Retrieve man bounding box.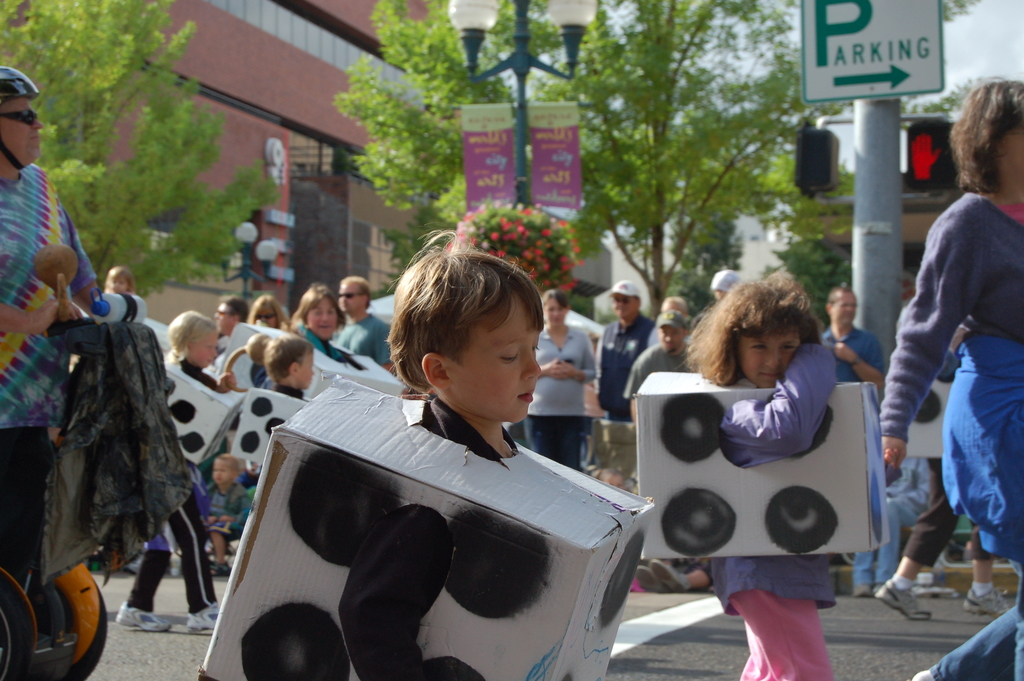
Bounding box: bbox(333, 276, 396, 372).
